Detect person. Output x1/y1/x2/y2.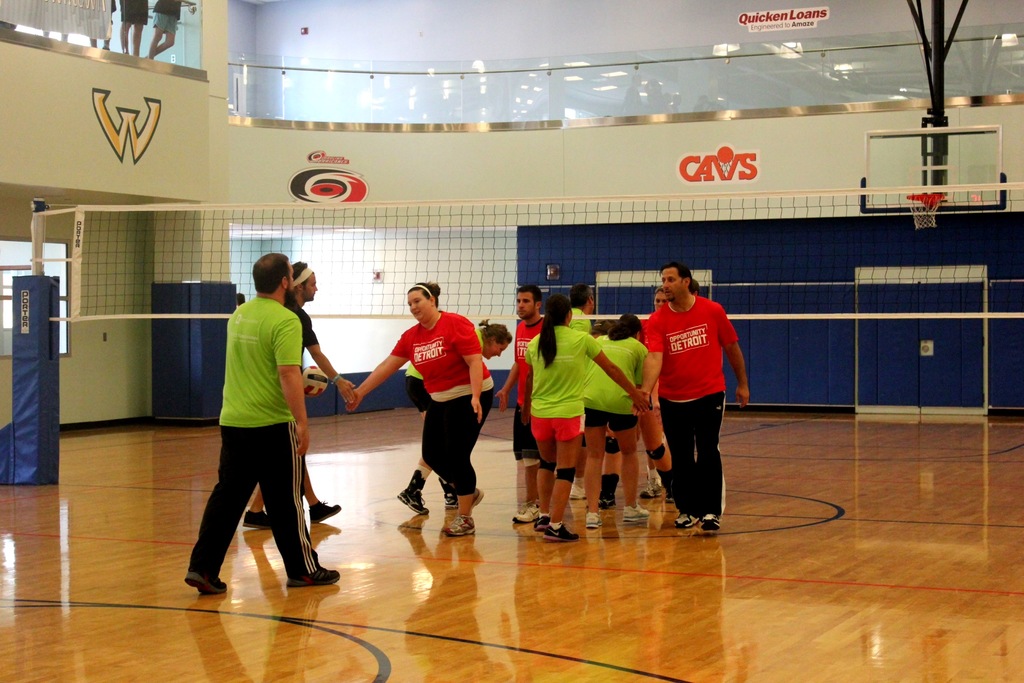
346/276/495/540.
